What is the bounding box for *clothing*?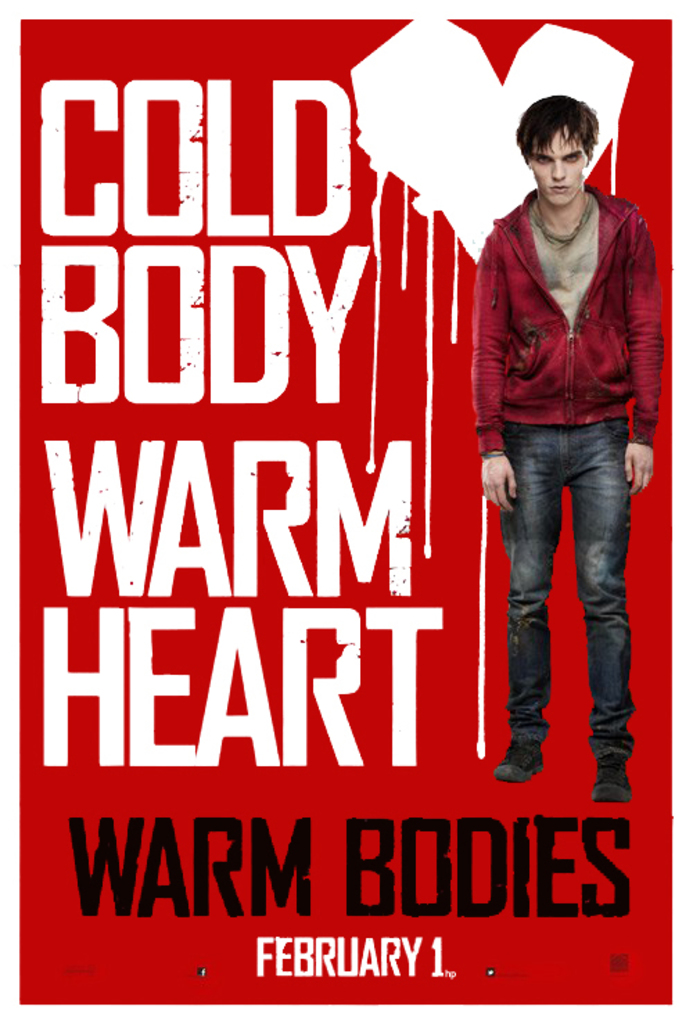
left=471, top=184, right=663, bottom=761.
